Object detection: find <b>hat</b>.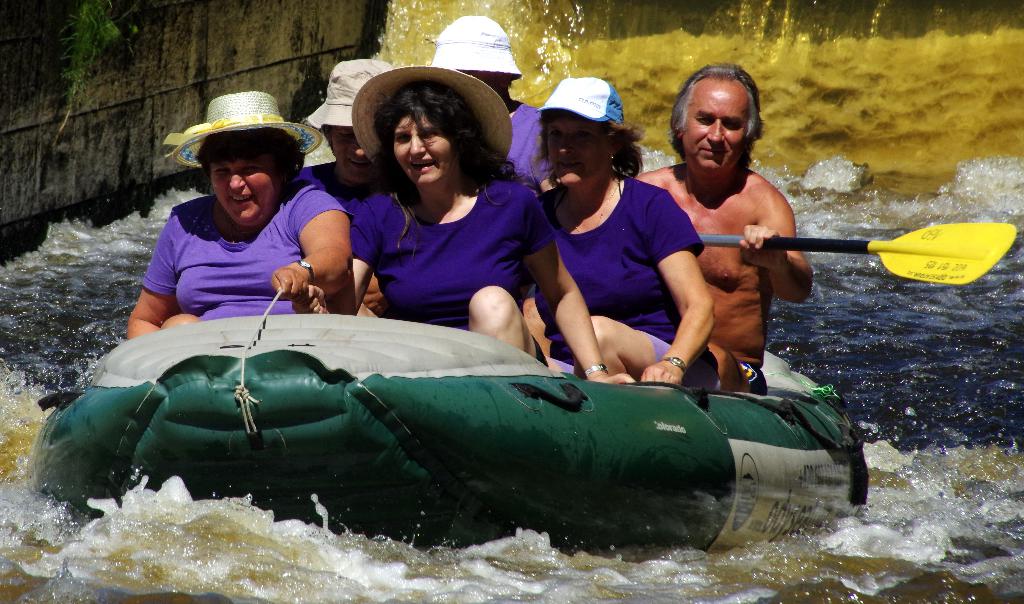
[532, 76, 620, 125].
